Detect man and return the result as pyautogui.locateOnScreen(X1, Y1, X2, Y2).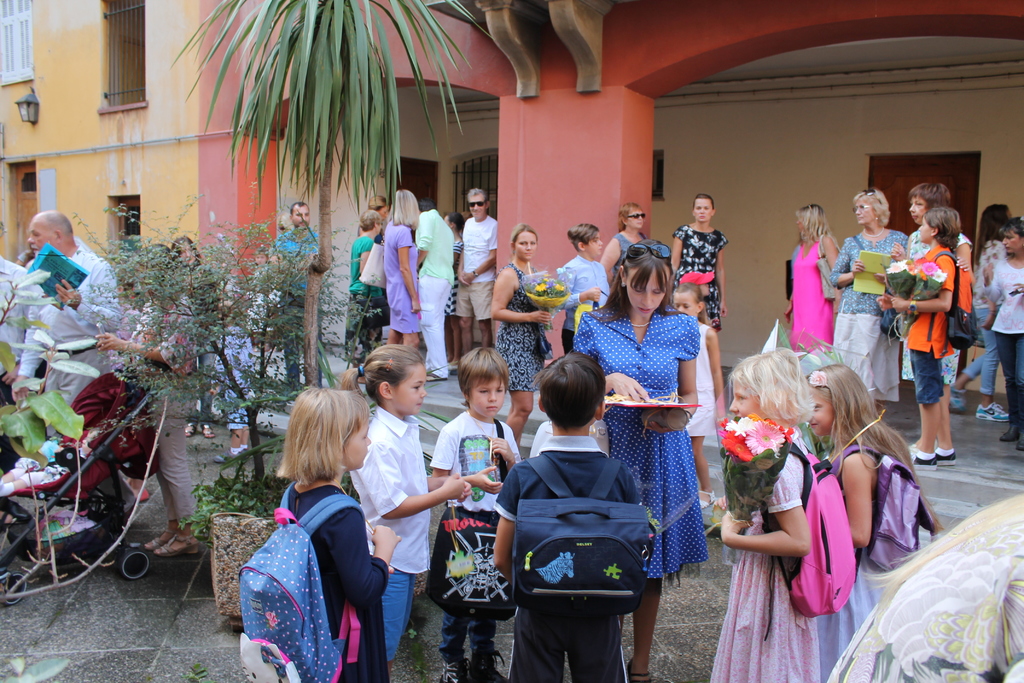
pyautogui.locateOnScreen(455, 186, 499, 356).
